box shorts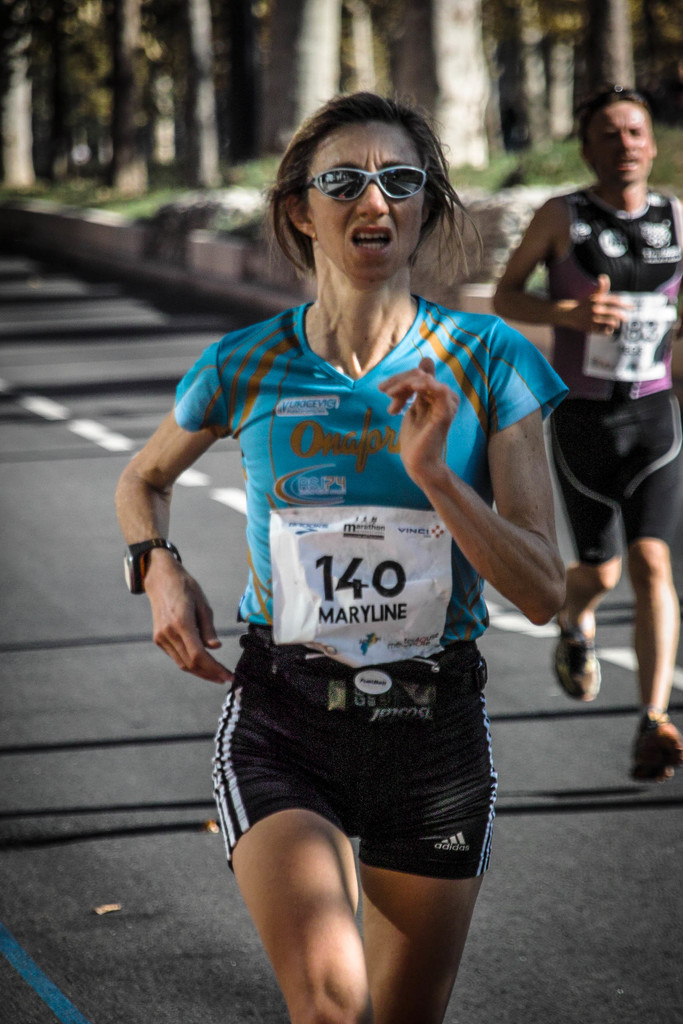
<region>549, 385, 682, 567</region>
